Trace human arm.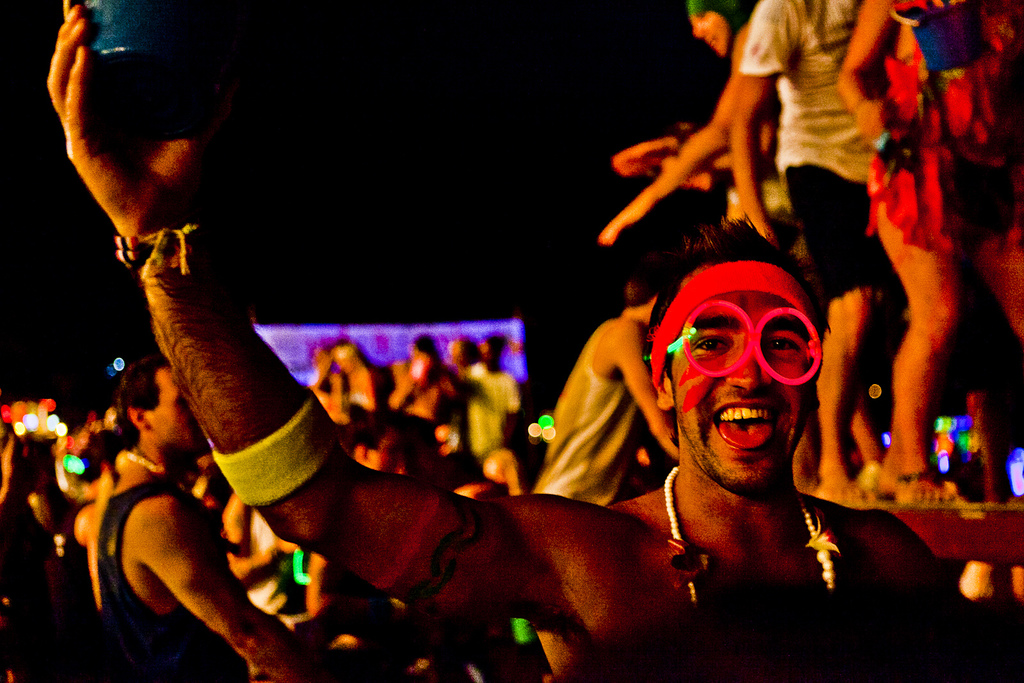
Traced to {"left": 723, "top": 0, "right": 799, "bottom": 241}.
